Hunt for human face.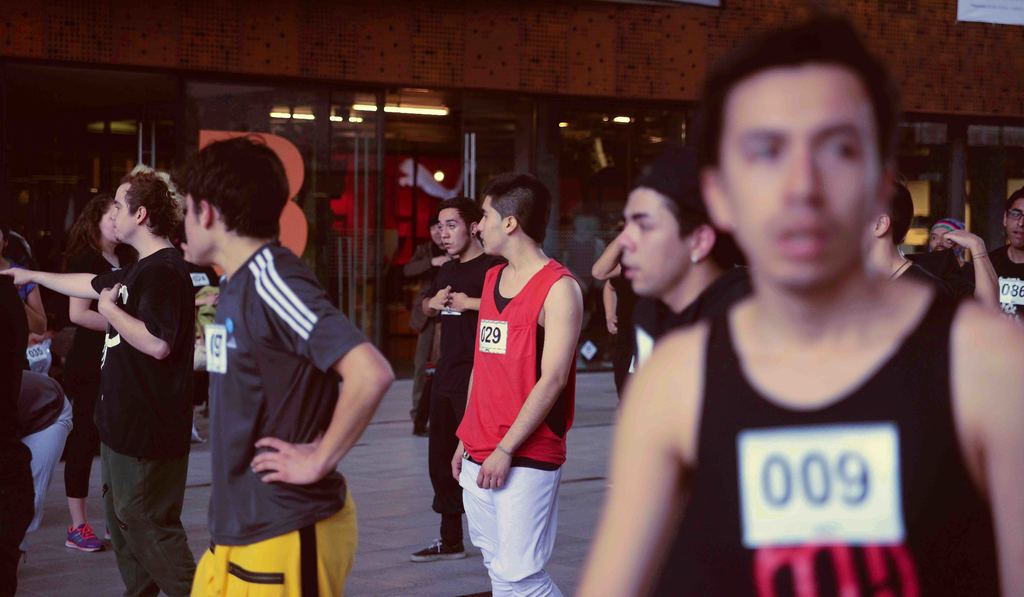
Hunted down at (x1=930, y1=227, x2=948, y2=252).
